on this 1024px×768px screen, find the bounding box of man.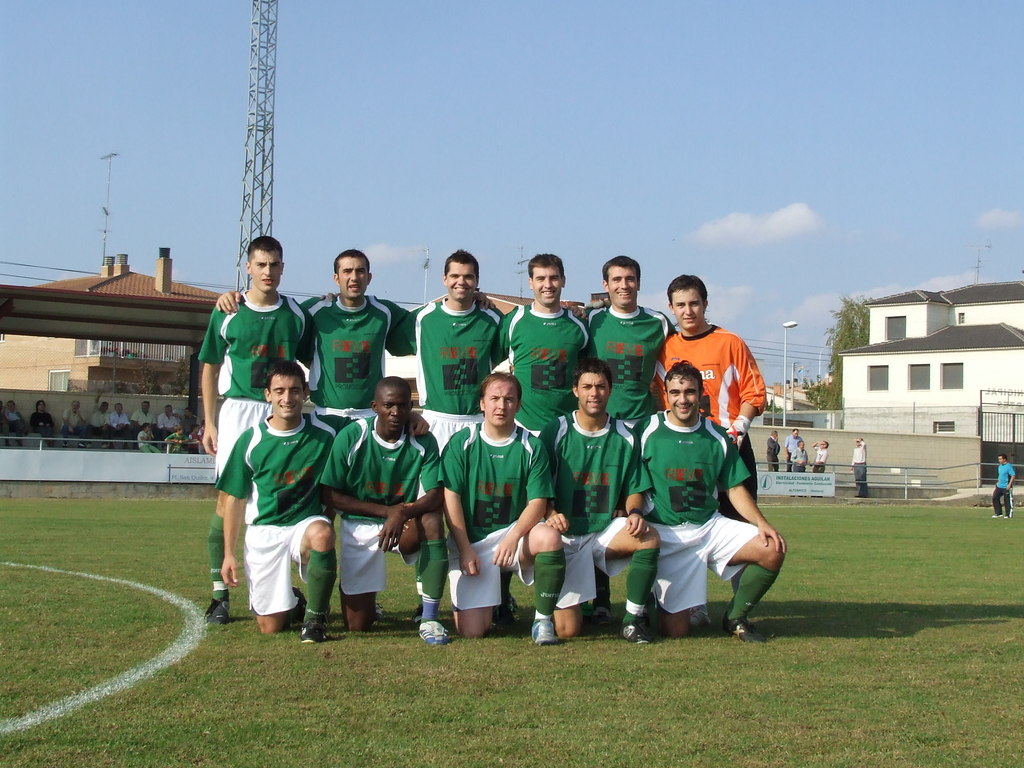
Bounding box: [left=806, top=436, right=829, bottom=474].
